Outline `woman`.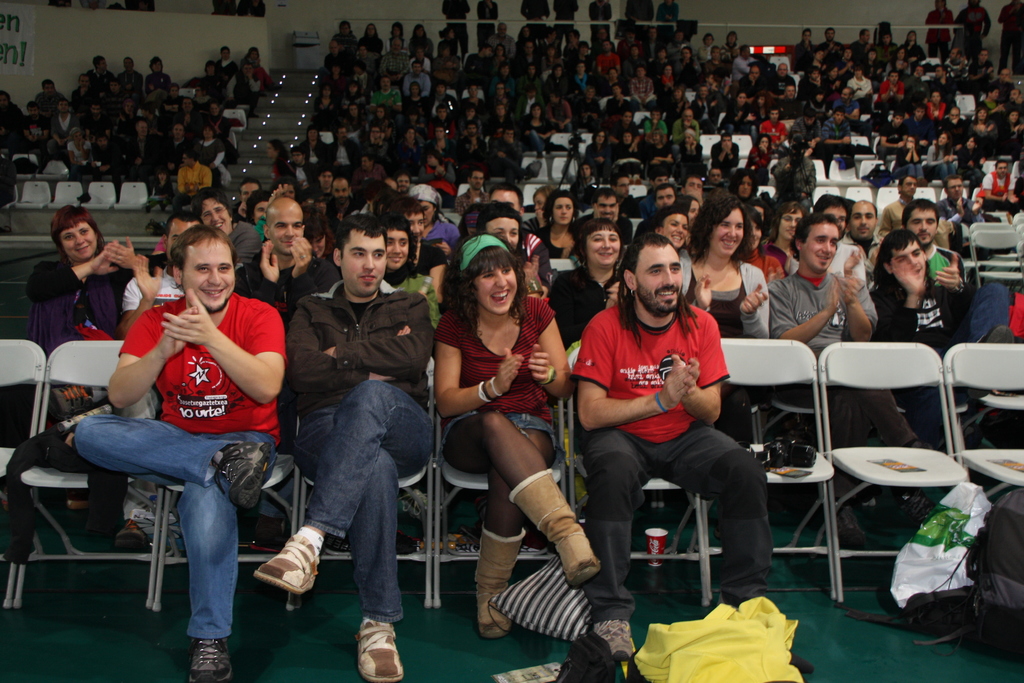
Outline: [left=924, top=92, right=950, bottom=120].
